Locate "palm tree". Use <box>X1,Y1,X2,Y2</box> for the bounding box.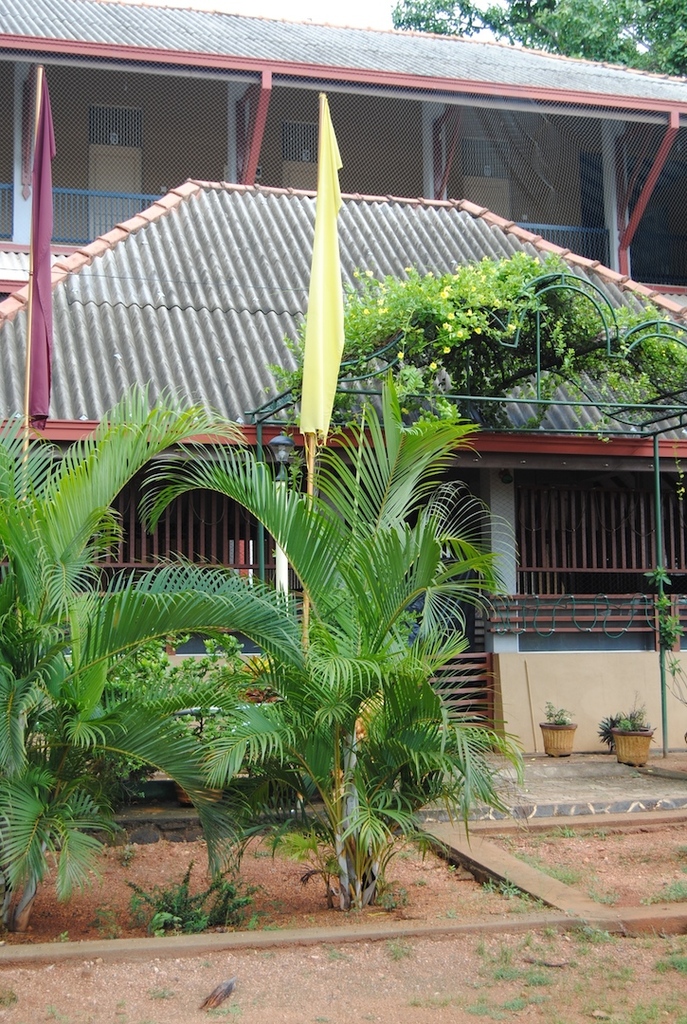
<box>0,461,158,853</box>.
